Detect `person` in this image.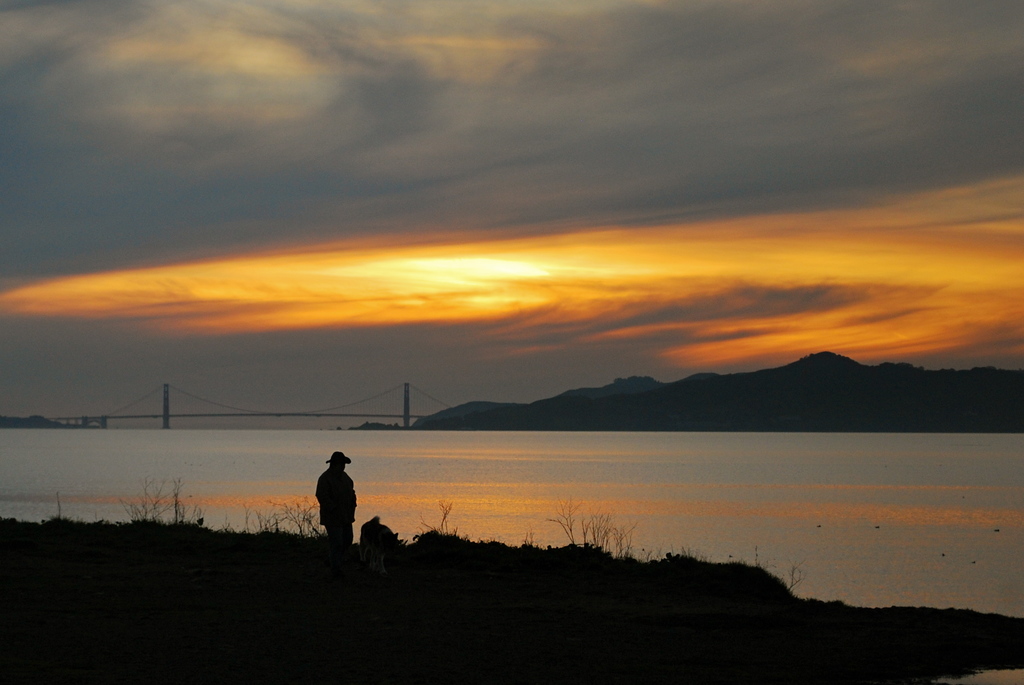
Detection: left=317, top=449, right=358, bottom=545.
